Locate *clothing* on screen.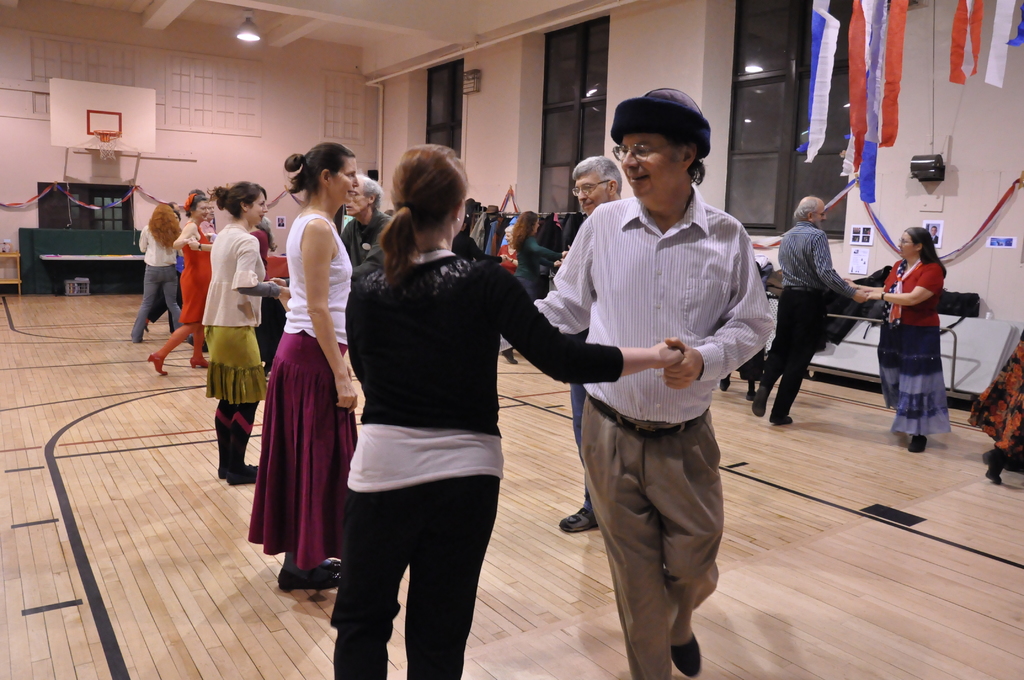
On screen at 323 253 630 679.
